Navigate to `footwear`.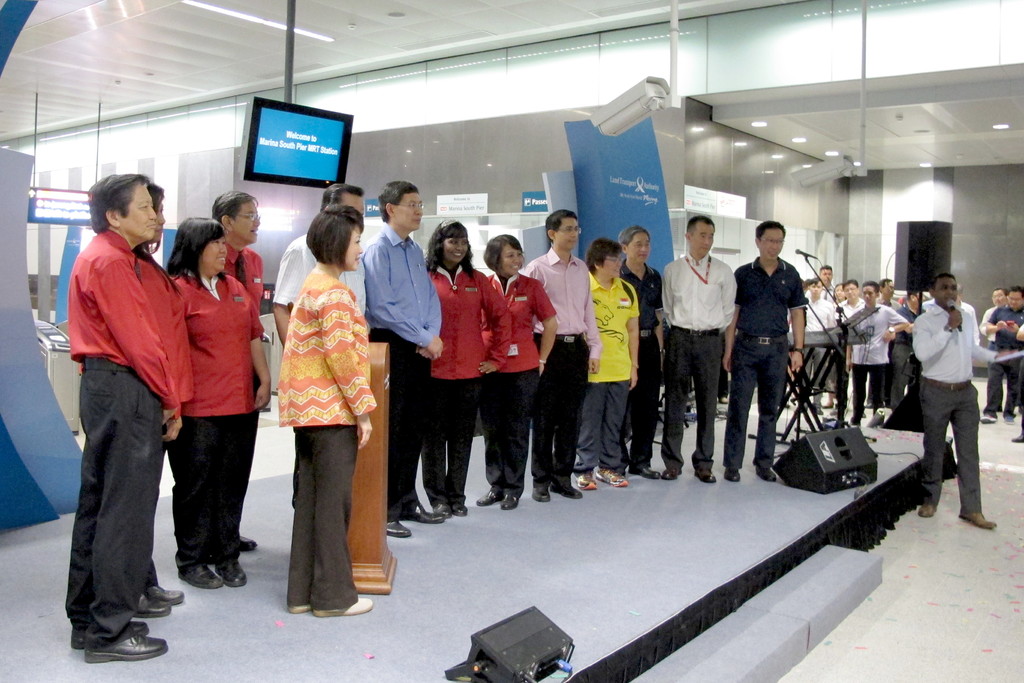
Navigation target: Rect(756, 466, 780, 481).
